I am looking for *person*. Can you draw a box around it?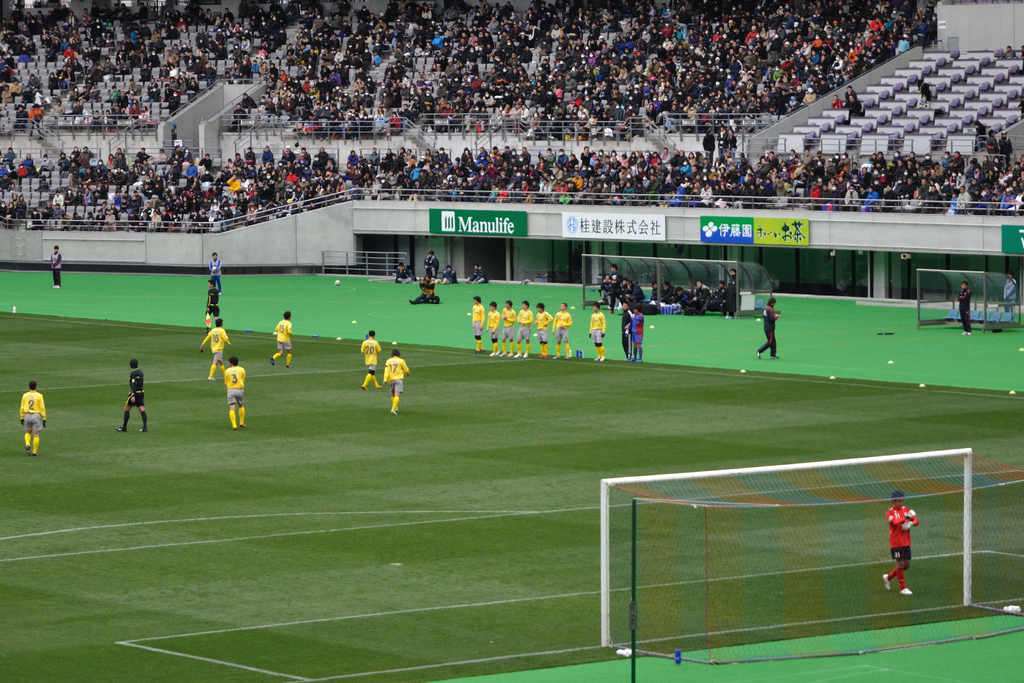
Sure, the bounding box is detection(1000, 42, 1018, 60).
